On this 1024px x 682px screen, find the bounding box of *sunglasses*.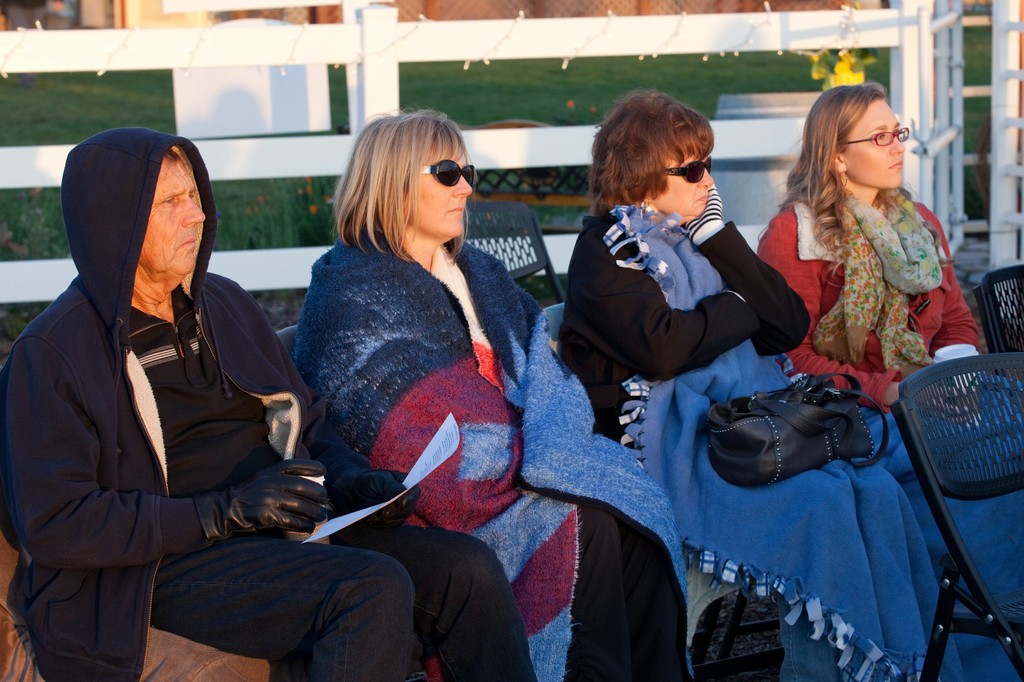
Bounding box: x1=664 y1=154 x2=712 y2=183.
